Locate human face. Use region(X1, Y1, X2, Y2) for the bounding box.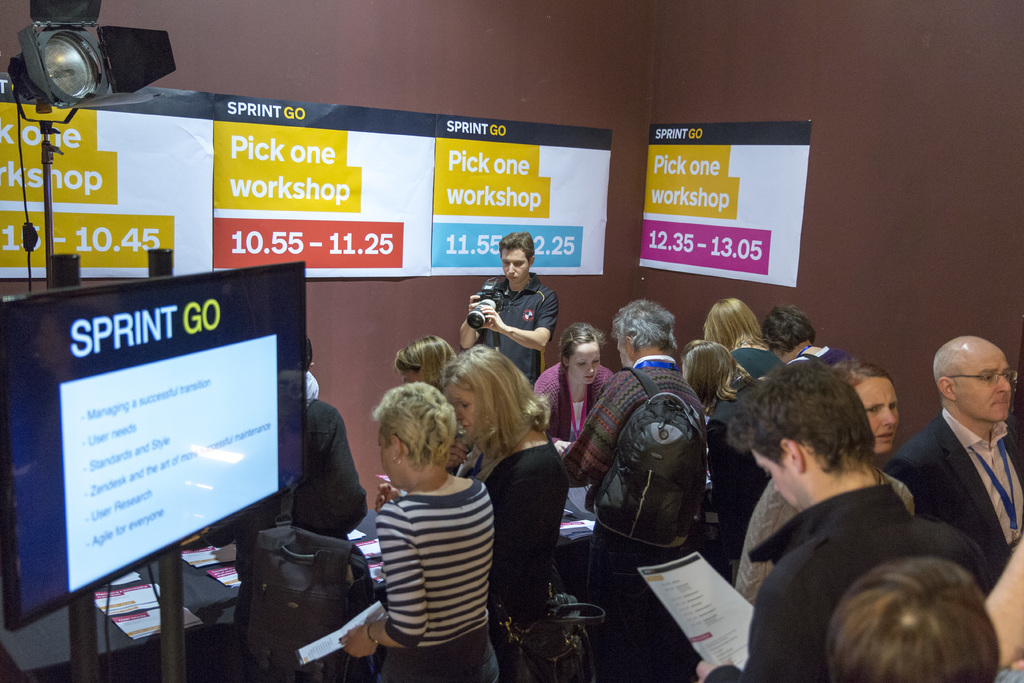
region(377, 431, 401, 487).
